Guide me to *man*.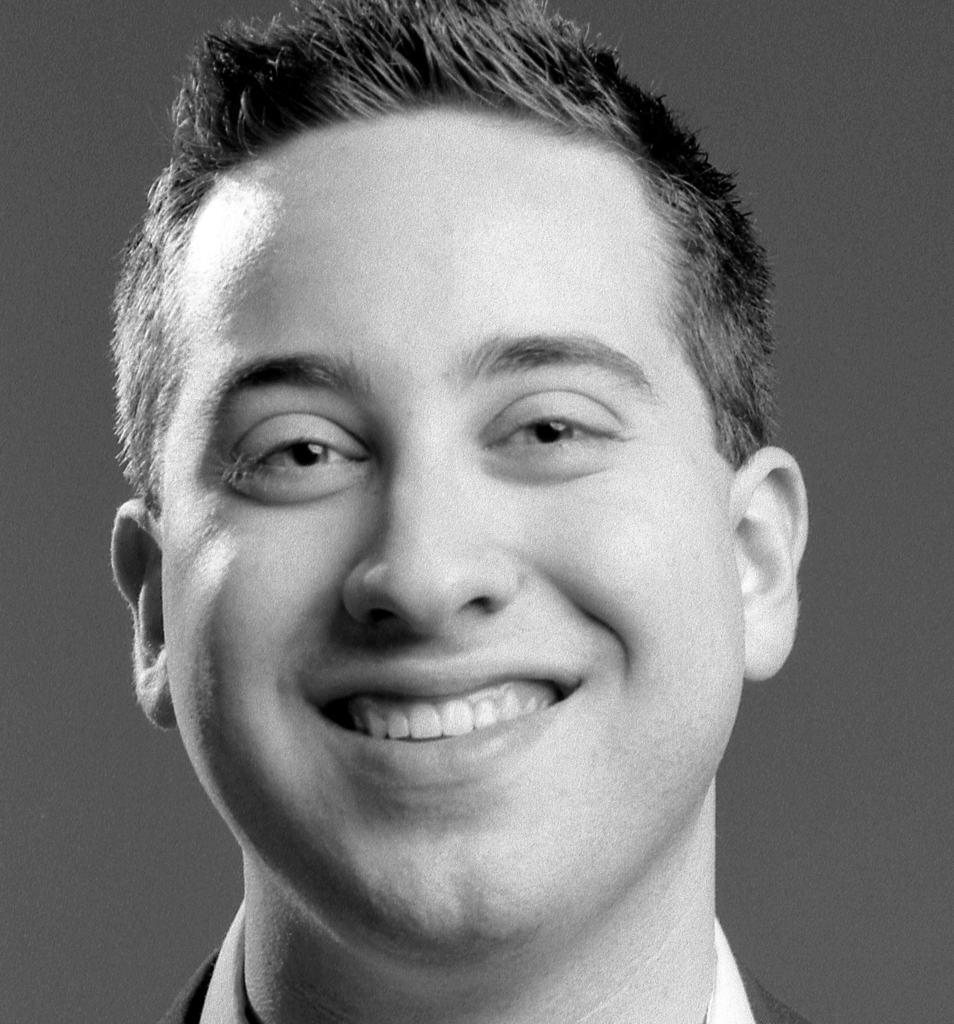
Guidance: [25,13,891,1023].
